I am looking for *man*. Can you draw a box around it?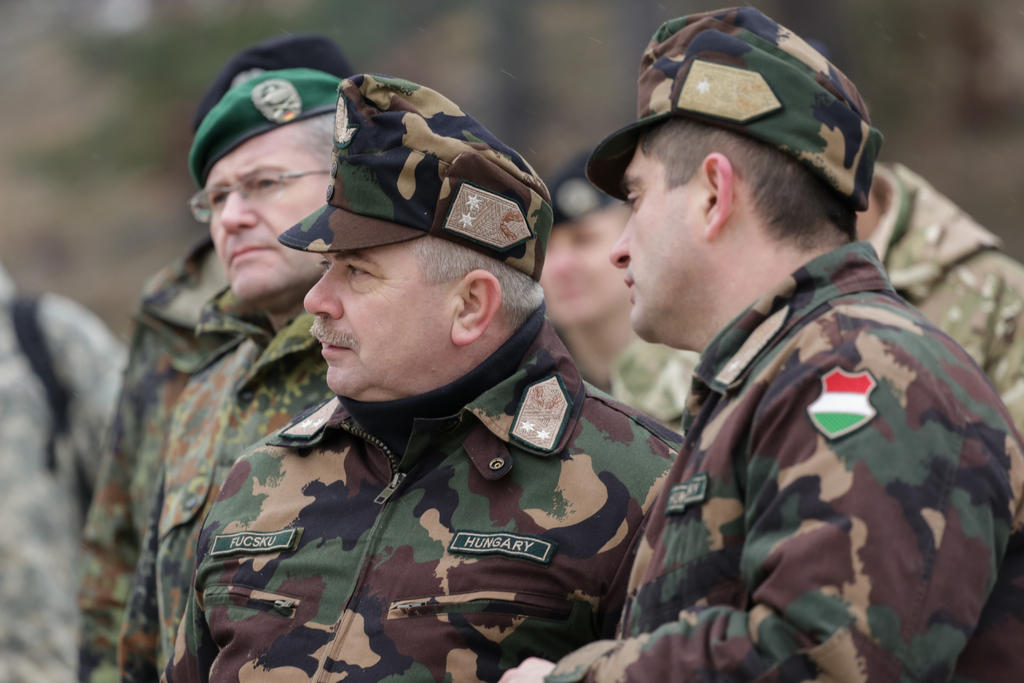
Sure, the bounding box is 120 68 346 682.
